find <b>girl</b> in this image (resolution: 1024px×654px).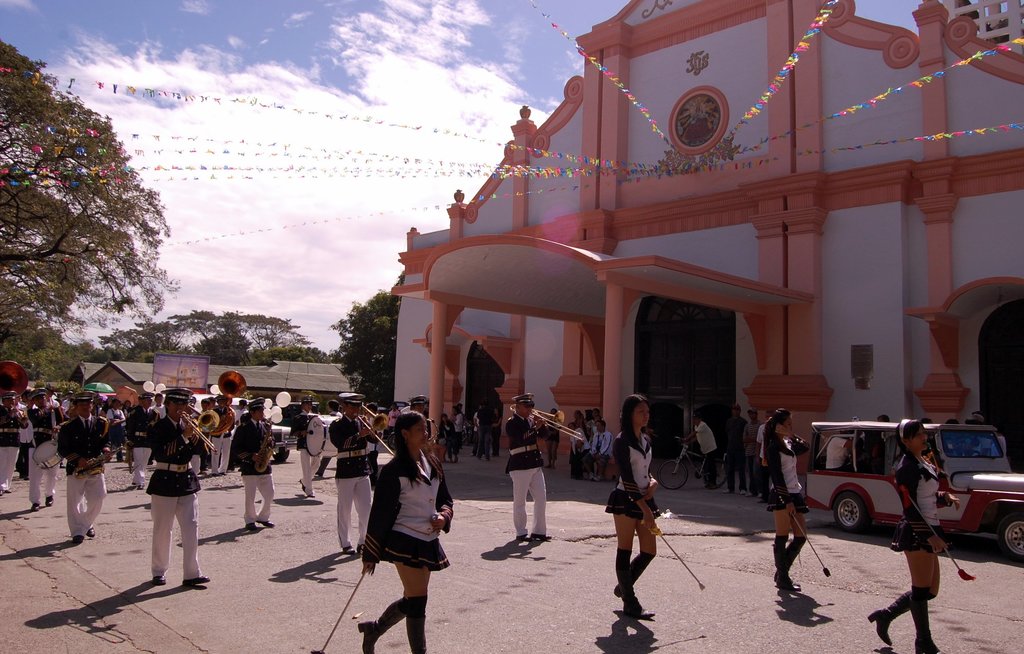
106 399 124 461.
